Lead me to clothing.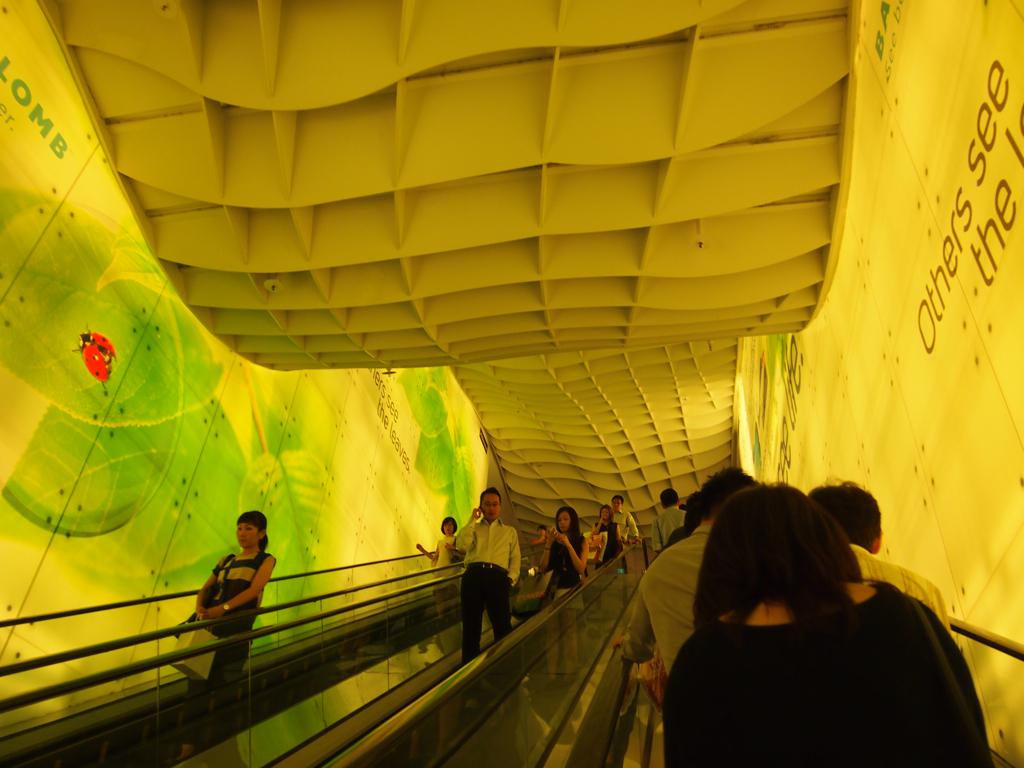
Lead to box(657, 513, 701, 554).
